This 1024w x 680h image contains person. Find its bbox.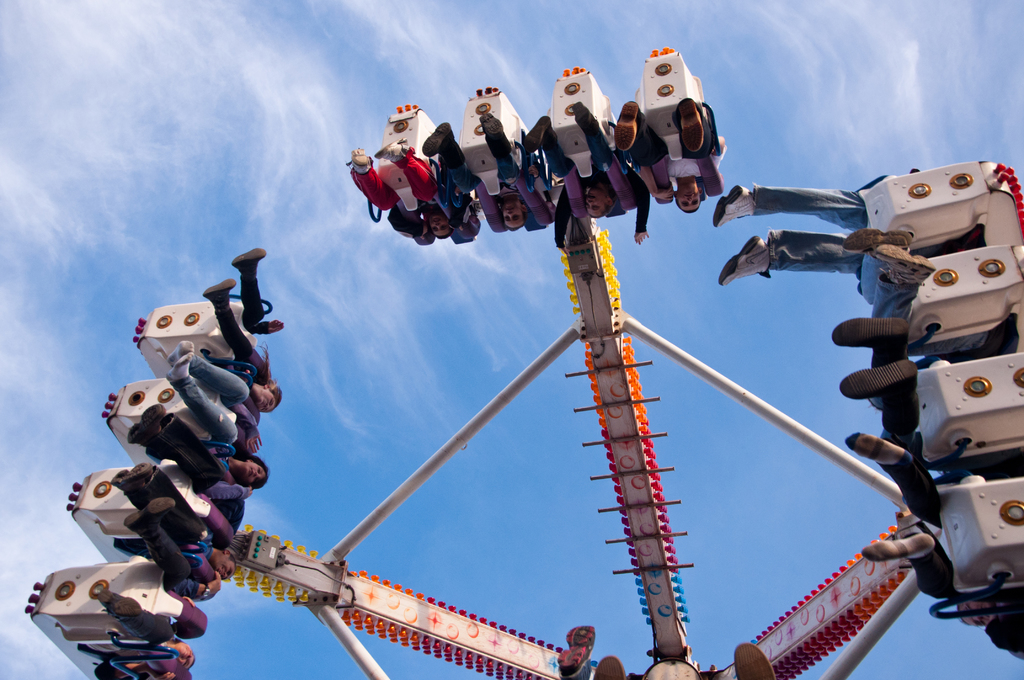
crop(426, 115, 541, 236).
